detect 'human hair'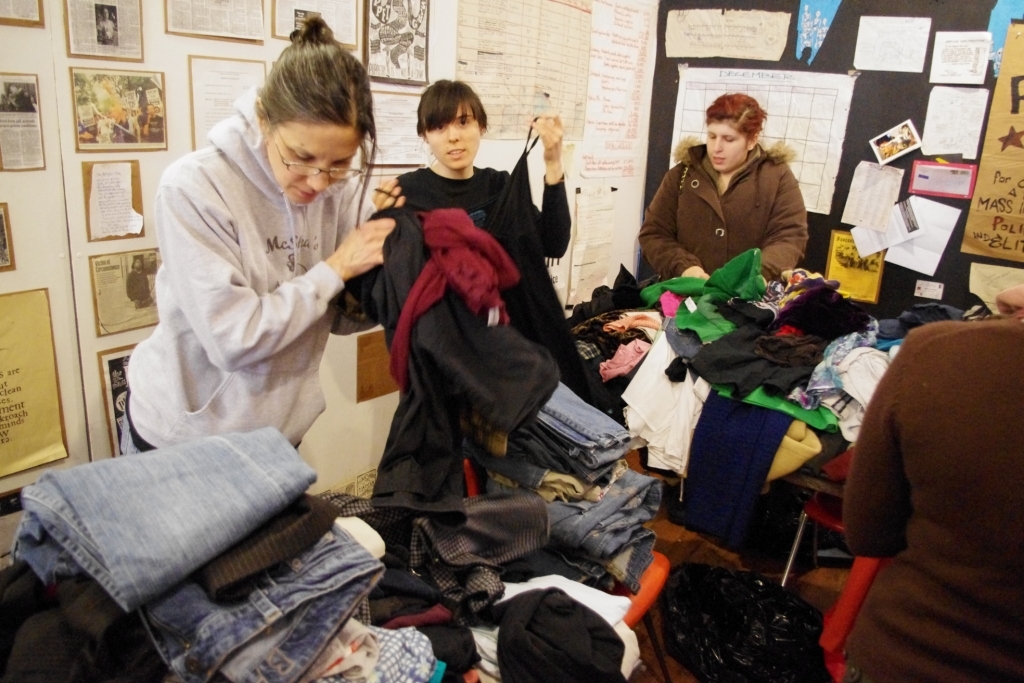
(left=413, top=73, right=487, bottom=154)
